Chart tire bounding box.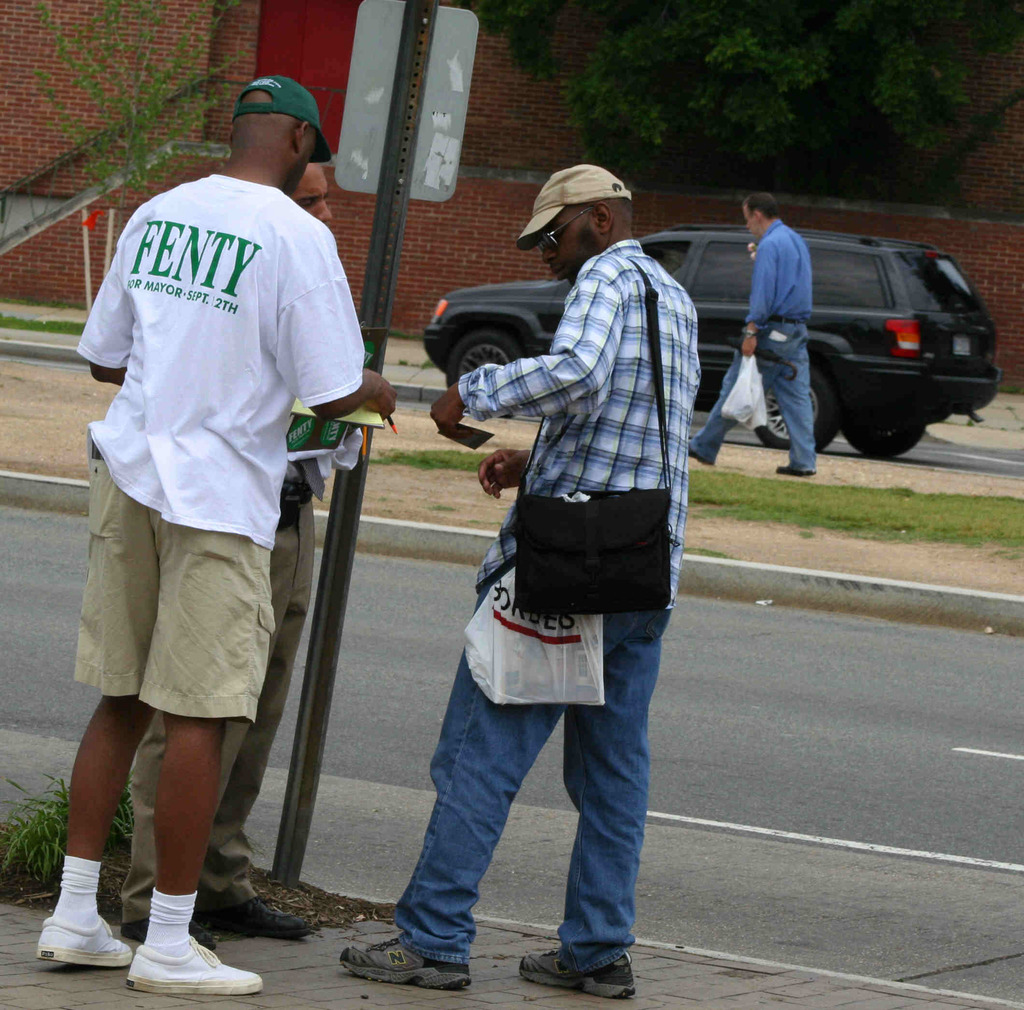
Charted: BBox(842, 425, 925, 456).
